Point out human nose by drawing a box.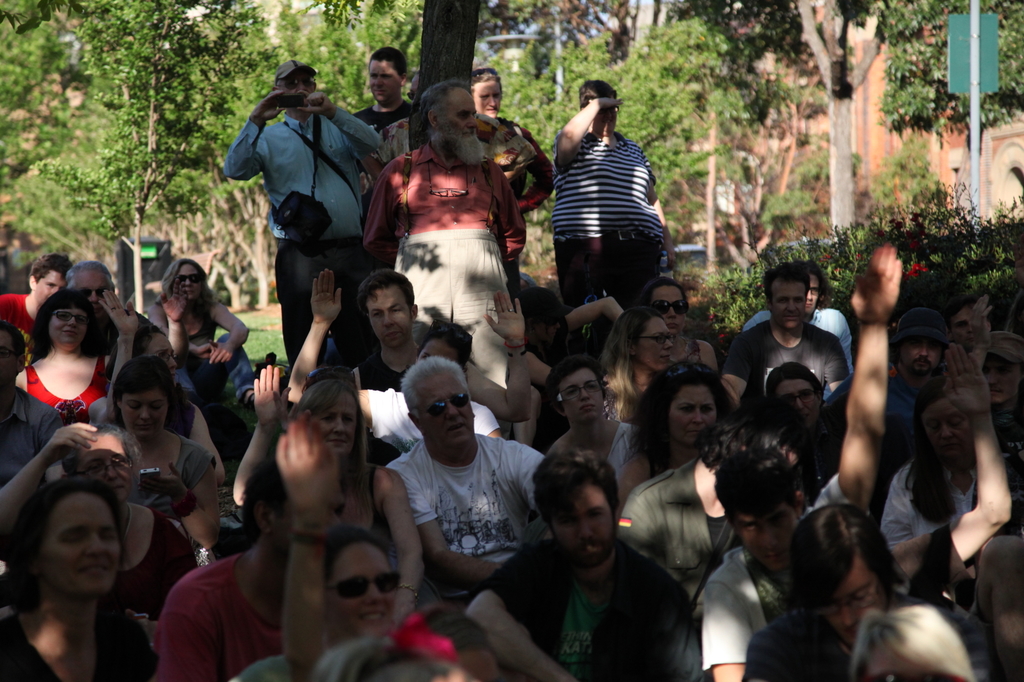
locate(333, 422, 348, 434).
